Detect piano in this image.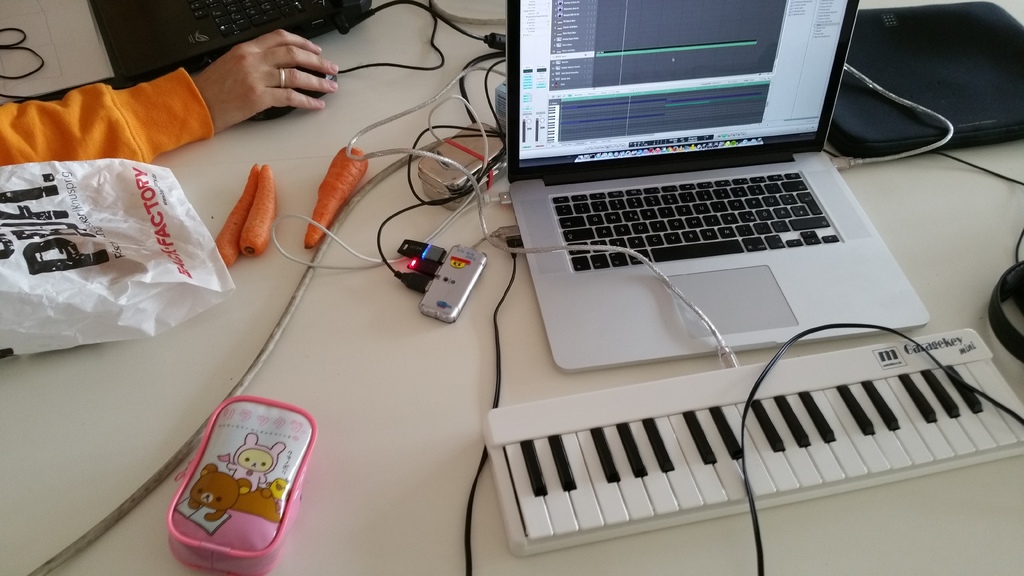
Detection: detection(459, 266, 1023, 571).
